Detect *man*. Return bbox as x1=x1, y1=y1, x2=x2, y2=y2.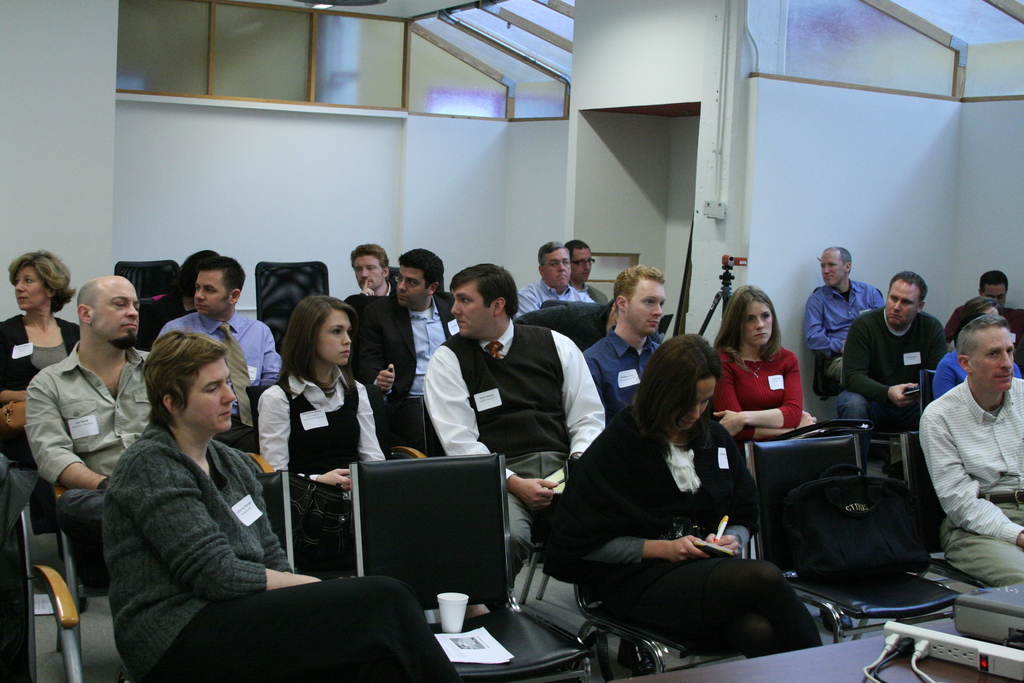
x1=27, y1=273, x2=150, y2=579.
